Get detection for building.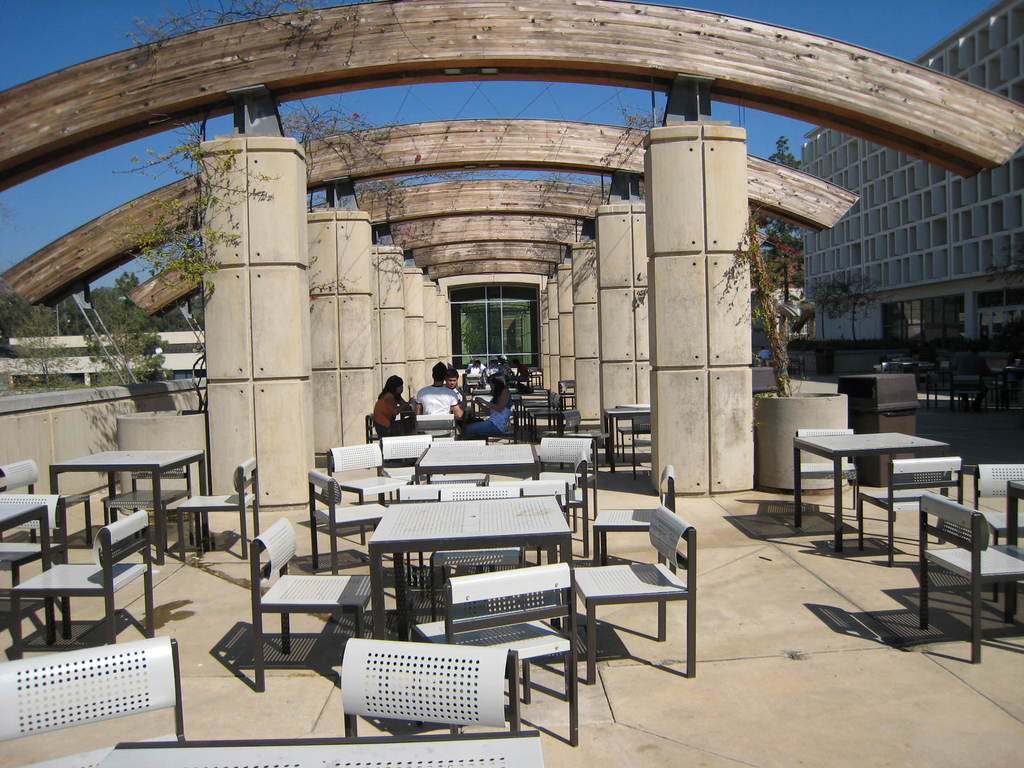
Detection: left=799, top=0, right=1023, bottom=338.
